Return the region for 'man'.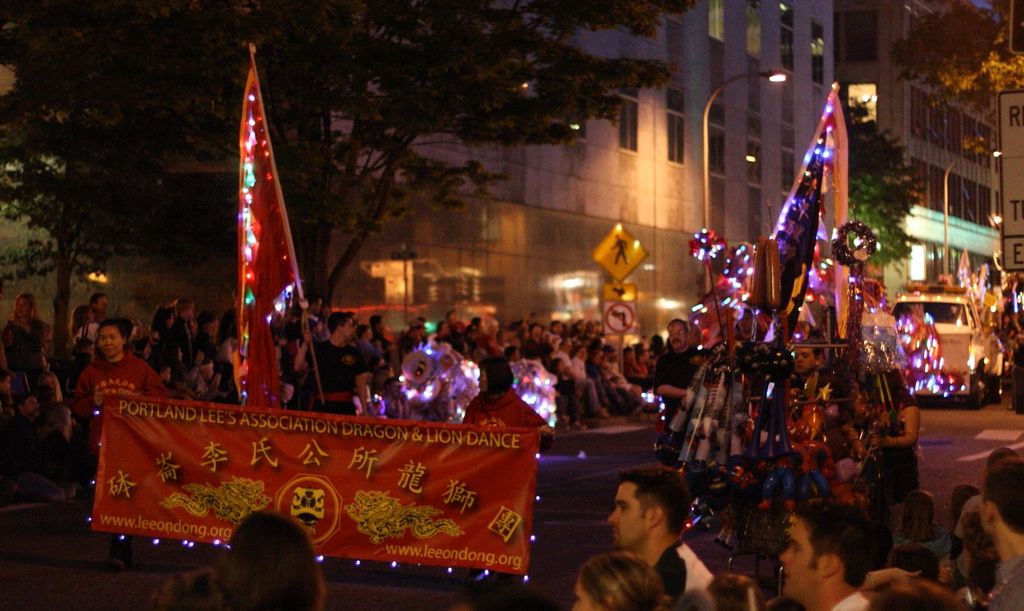
l=289, t=304, r=376, b=418.
